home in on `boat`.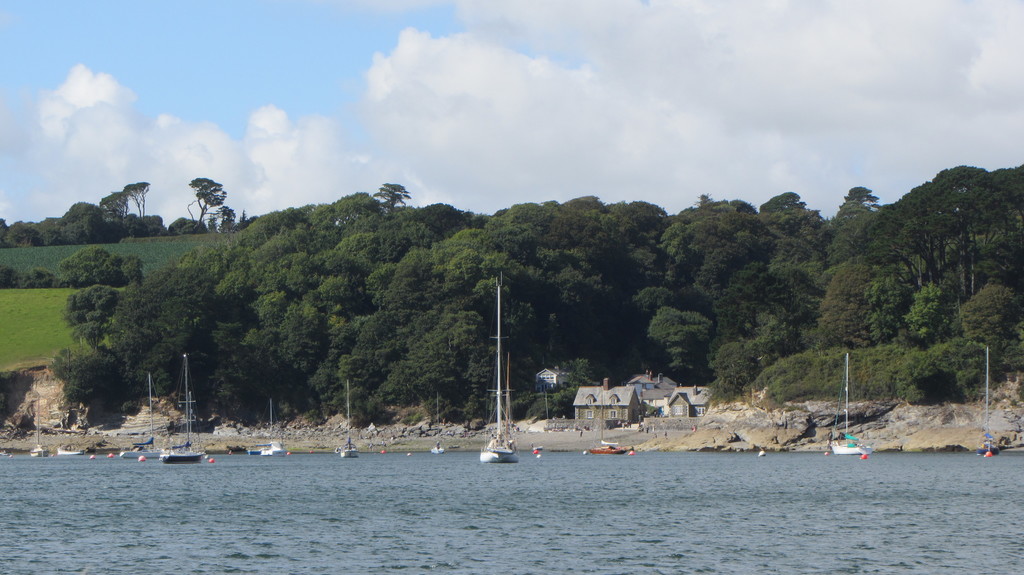
Homed in at 29,397,49,458.
